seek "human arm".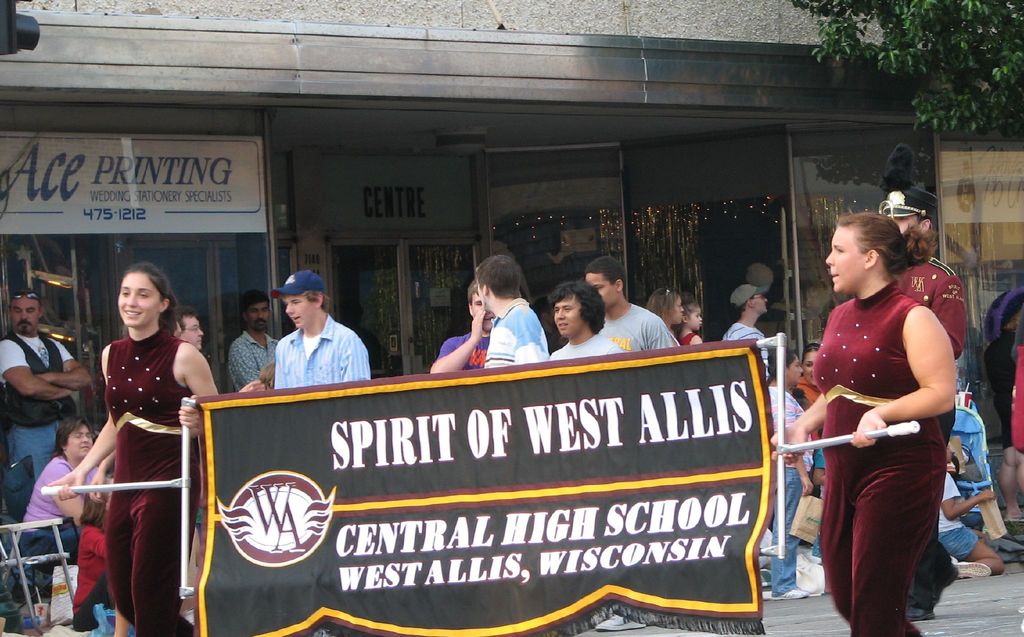
(left=849, top=307, right=959, bottom=446).
